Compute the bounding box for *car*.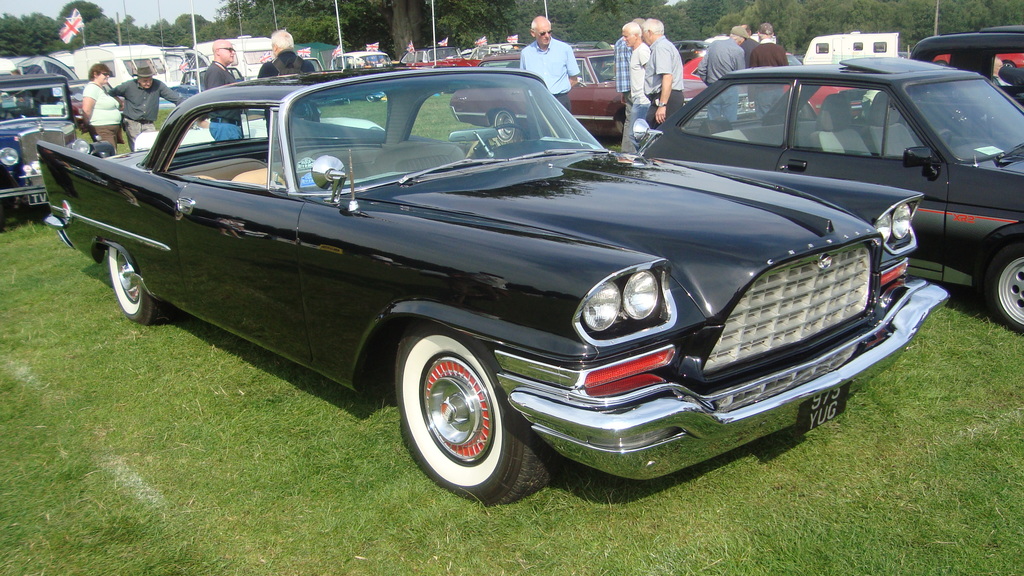
[34,76,973,487].
